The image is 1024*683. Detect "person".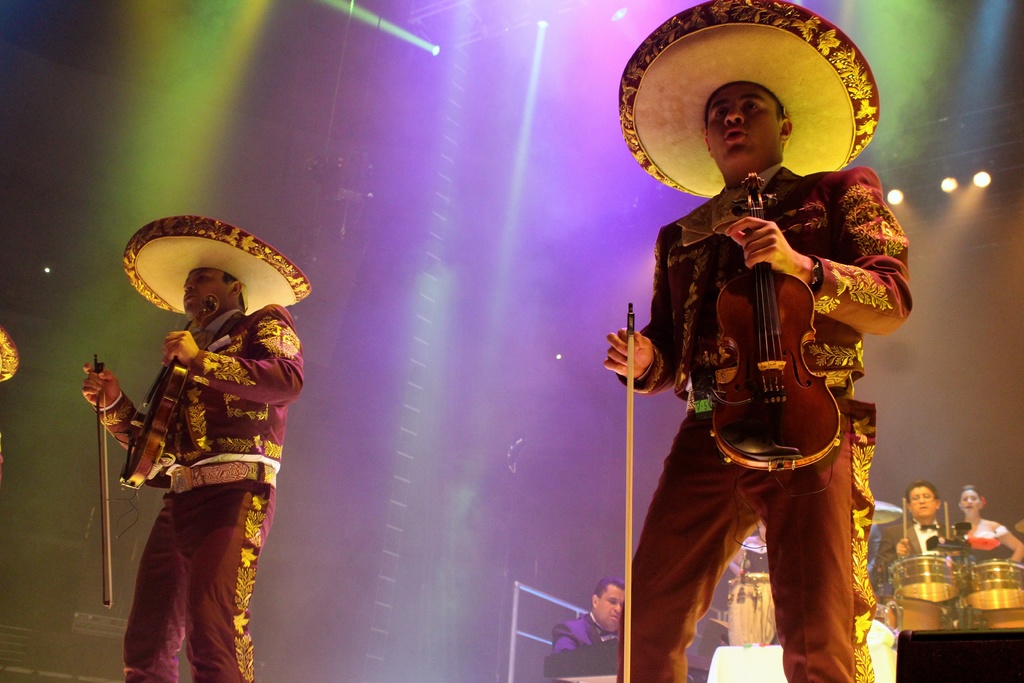
Detection: rect(545, 578, 628, 679).
